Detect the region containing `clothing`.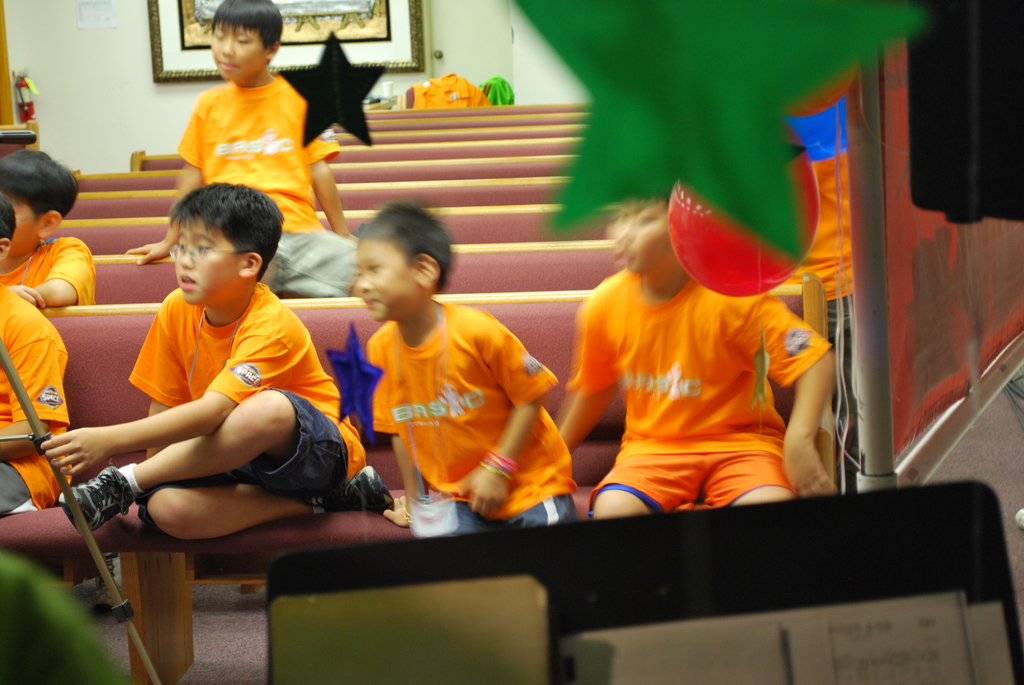
bbox=(0, 284, 87, 526).
